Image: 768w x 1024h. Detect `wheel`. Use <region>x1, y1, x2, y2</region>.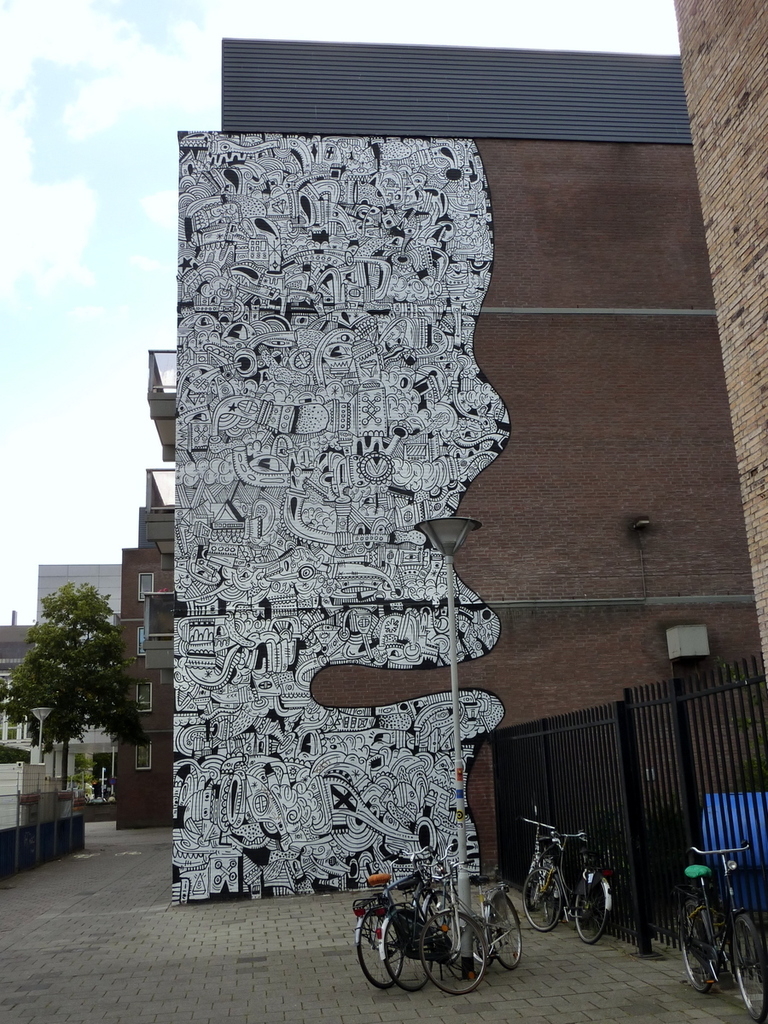
<region>487, 893, 522, 972</region>.
